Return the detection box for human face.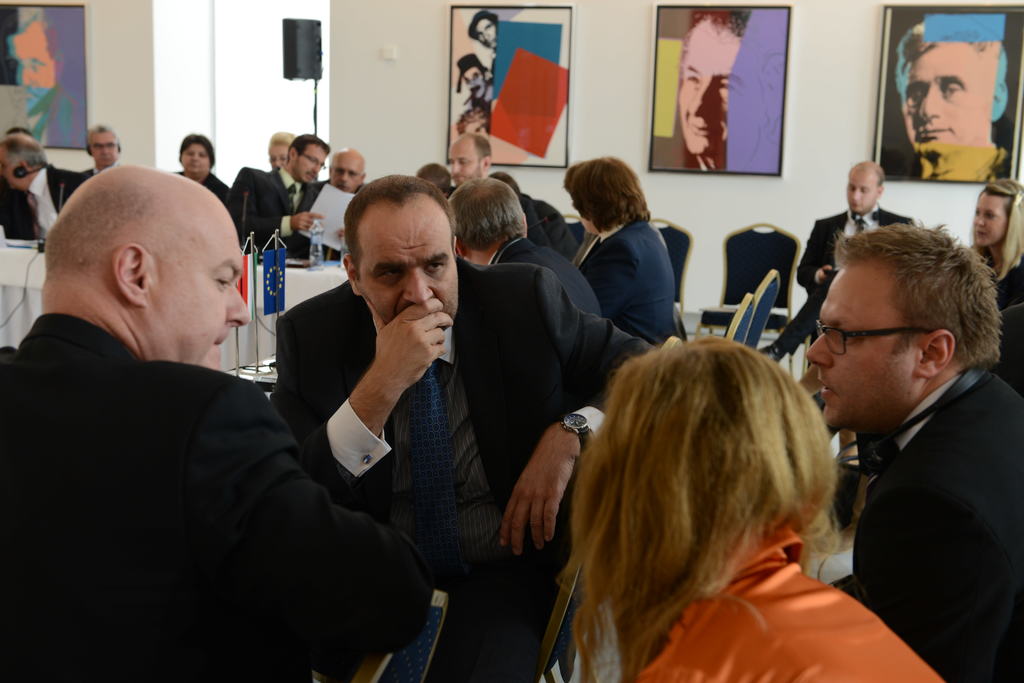
356:221:458:328.
